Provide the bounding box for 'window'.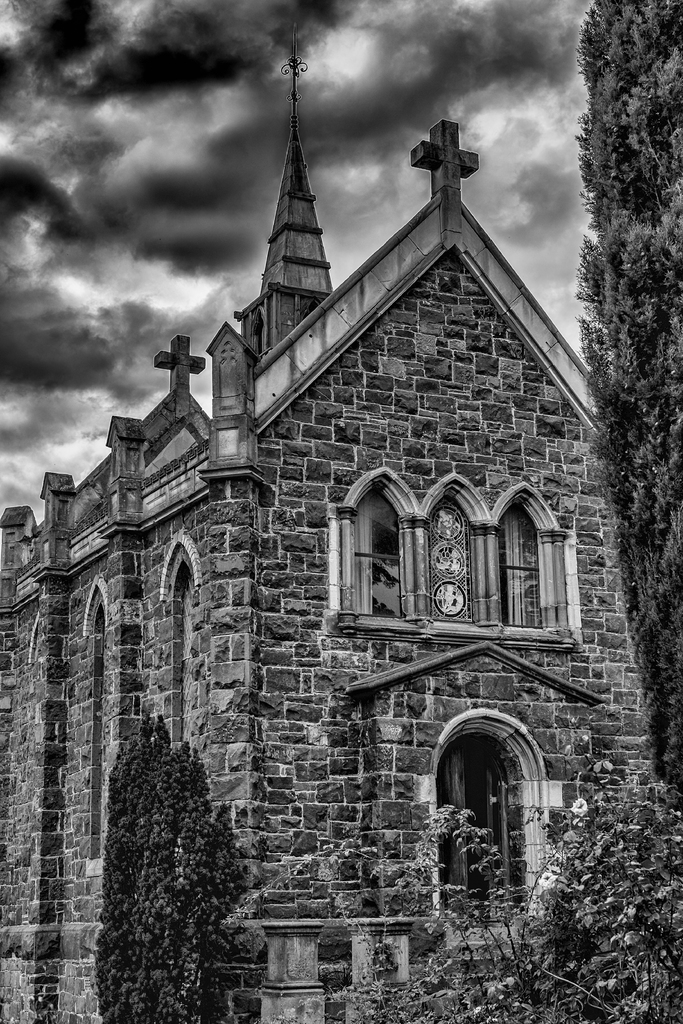
[x1=436, y1=708, x2=548, y2=946].
